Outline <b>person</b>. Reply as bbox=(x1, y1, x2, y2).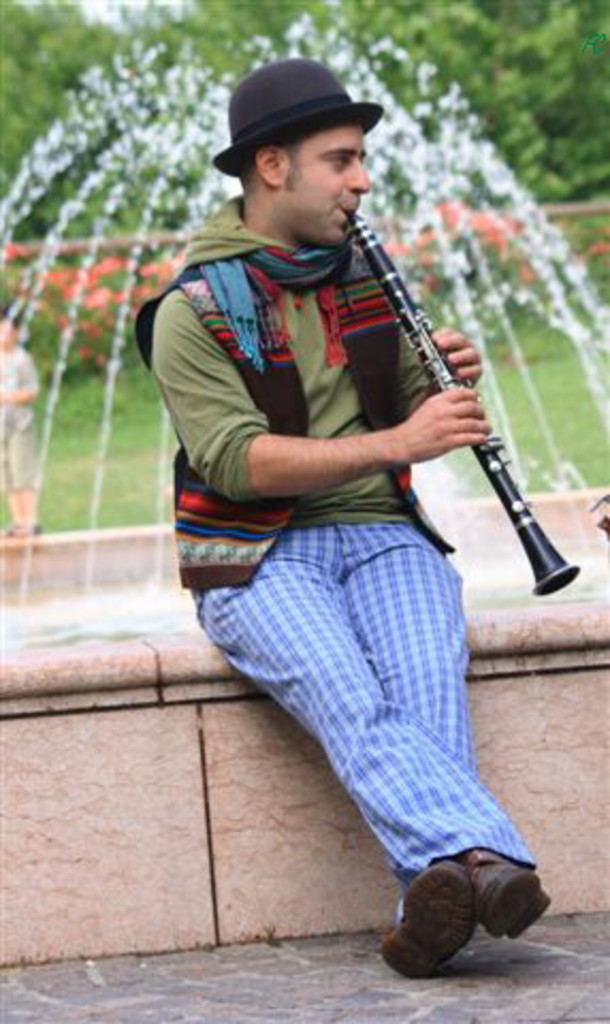
bbox=(141, 53, 565, 973).
